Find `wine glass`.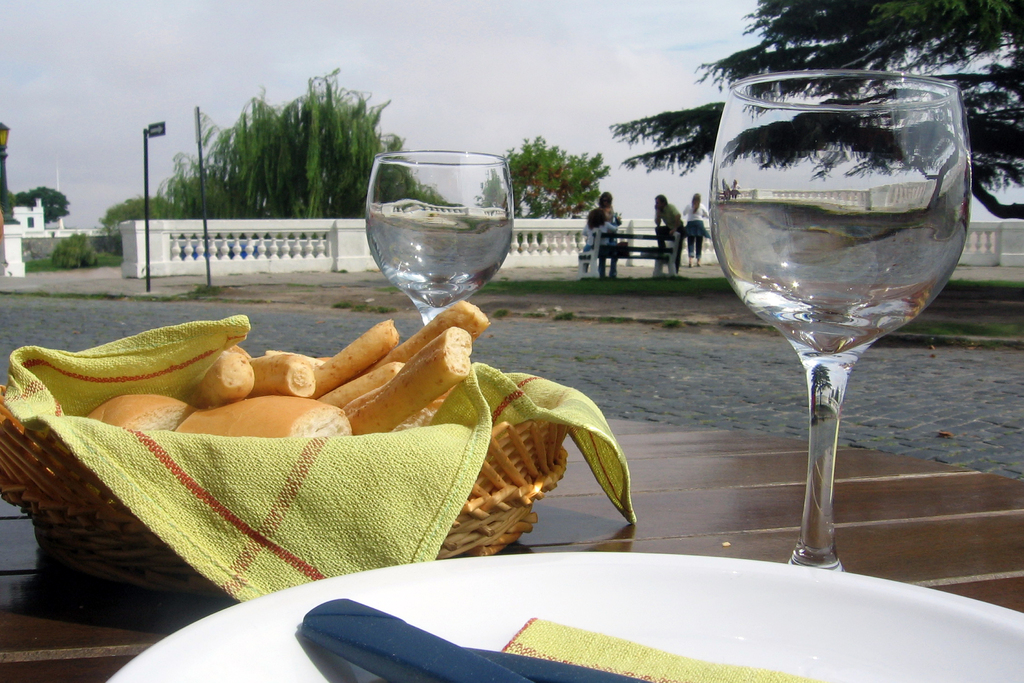
<bbox>362, 147, 513, 325</bbox>.
